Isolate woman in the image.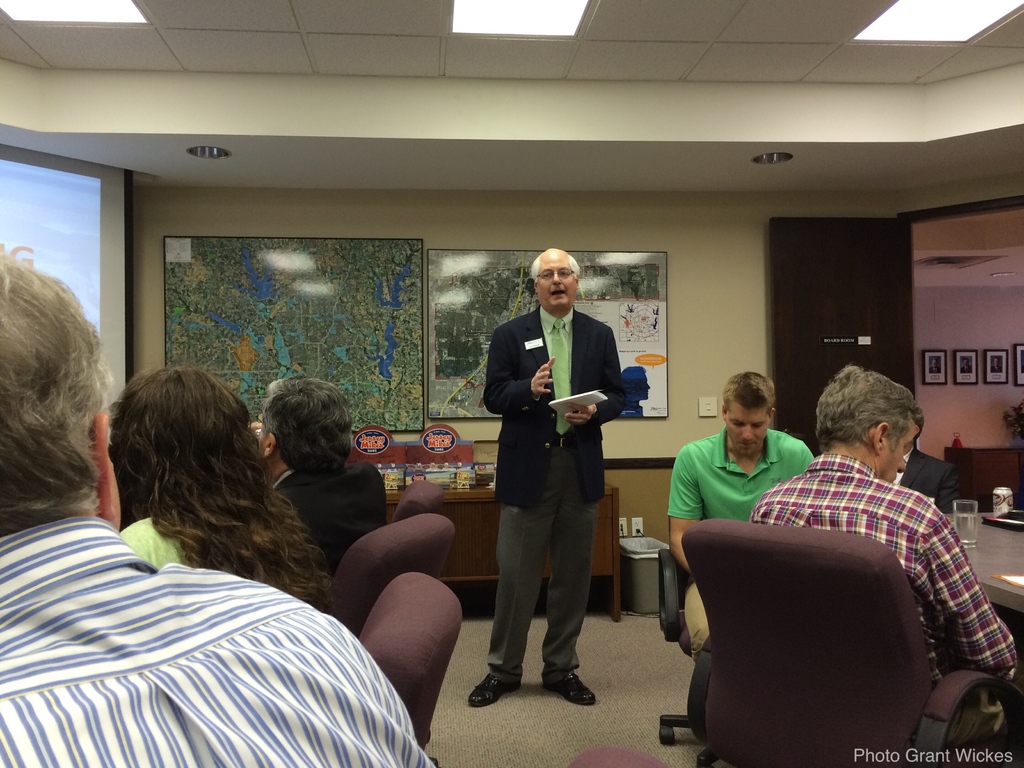
Isolated region: left=109, top=368, right=344, bottom=622.
